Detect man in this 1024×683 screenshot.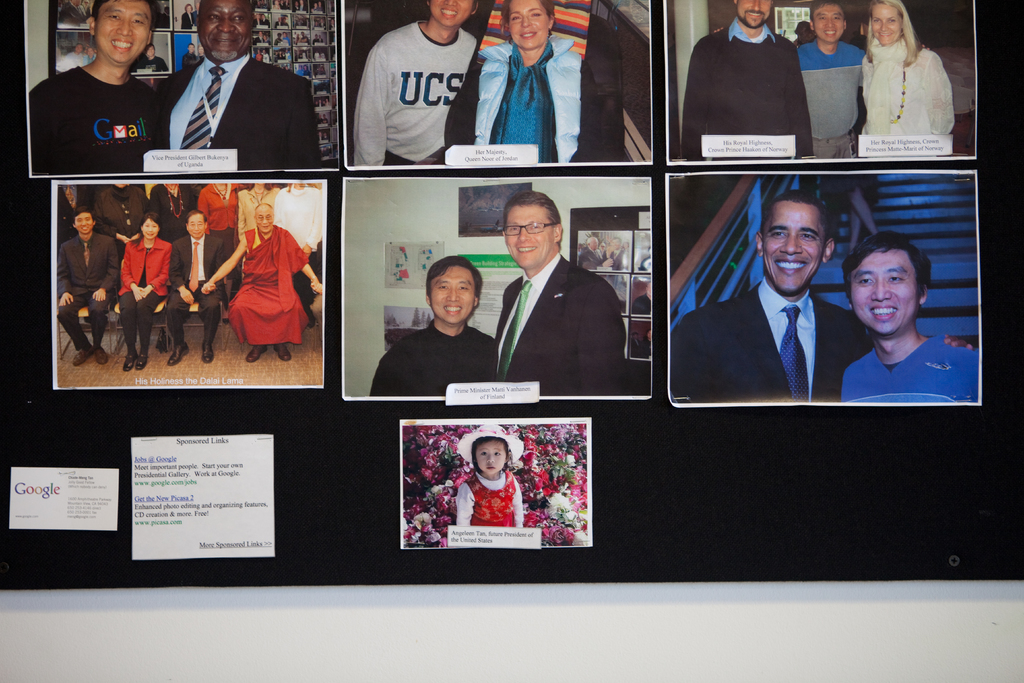
Detection: crop(712, 0, 932, 156).
